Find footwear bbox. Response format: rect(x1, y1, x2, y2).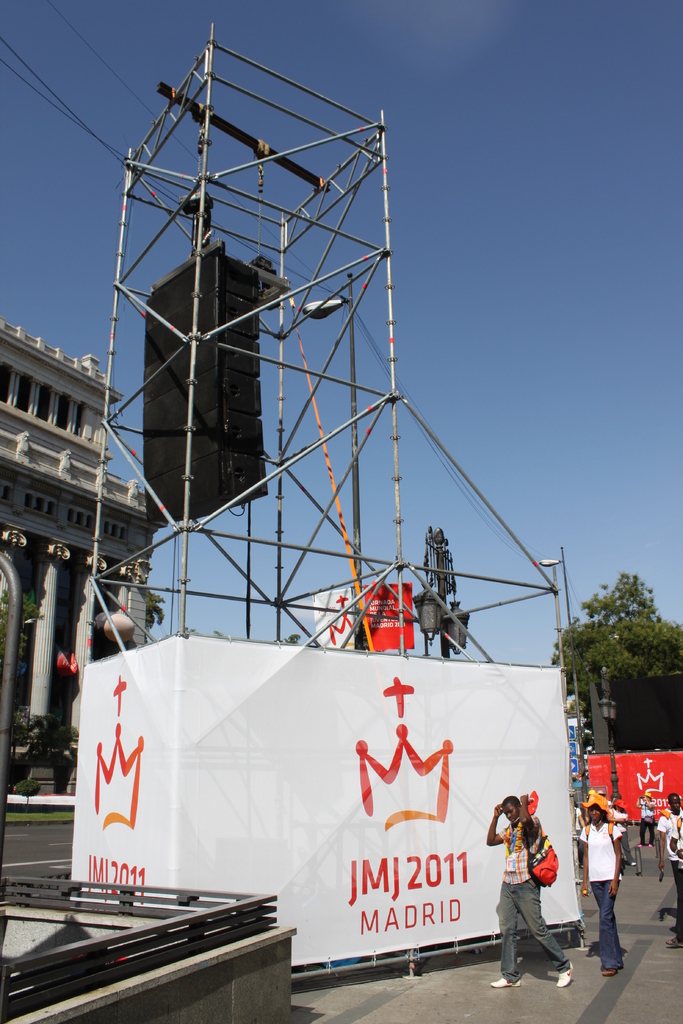
rect(667, 929, 682, 948).
